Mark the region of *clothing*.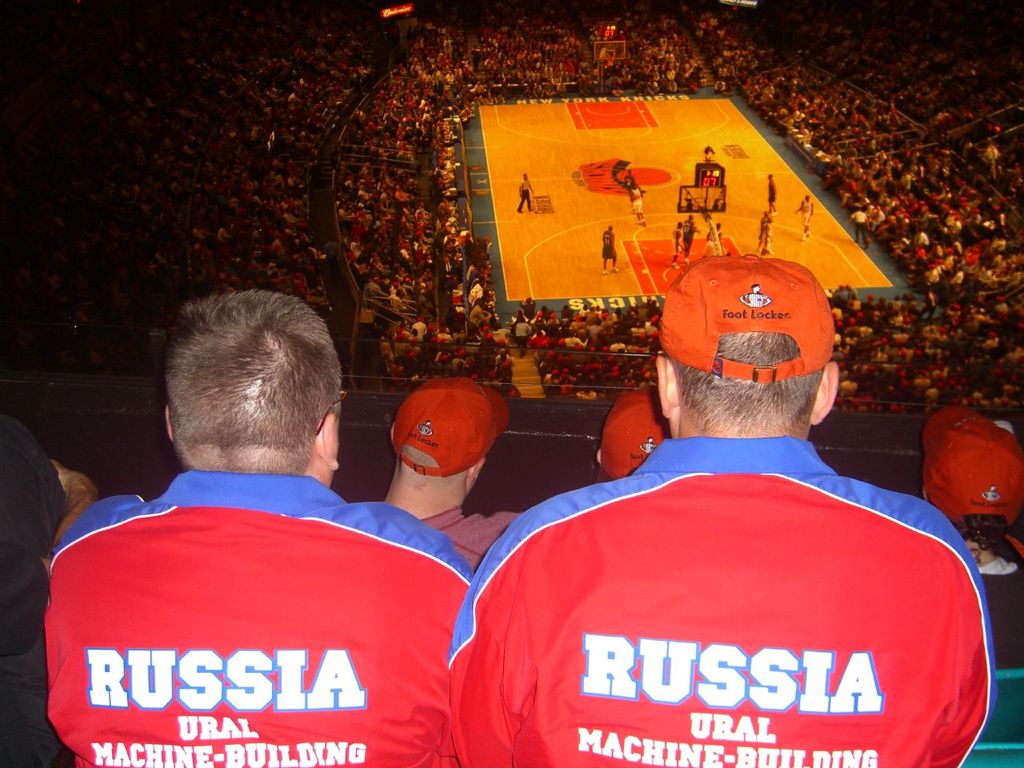
Region: 768 178 778 205.
